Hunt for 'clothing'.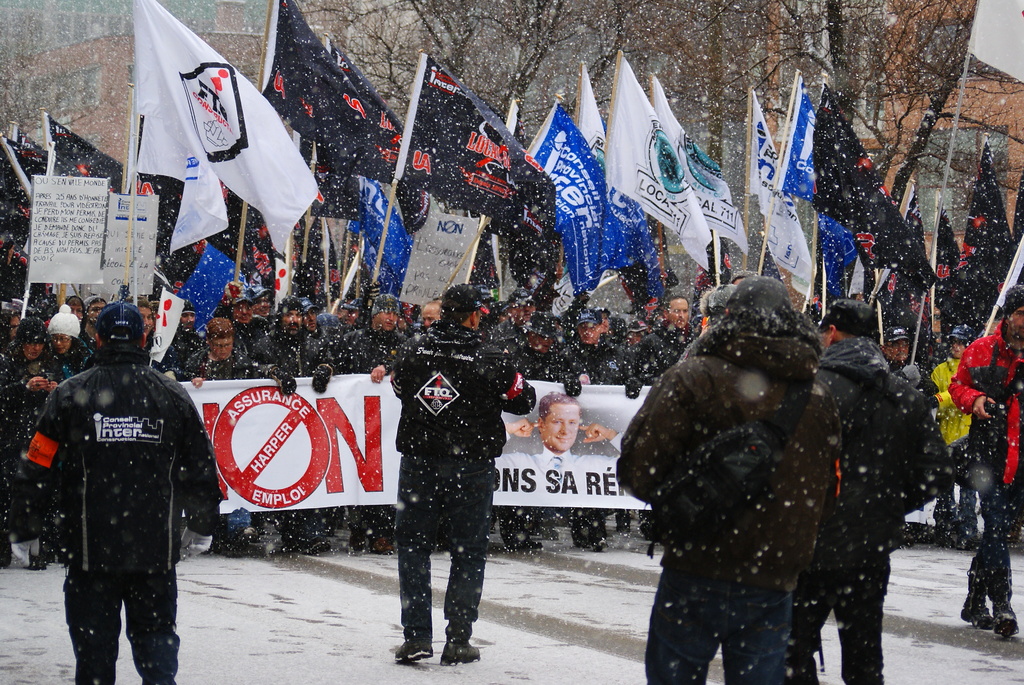
Hunted down at x1=241 y1=329 x2=325 y2=375.
